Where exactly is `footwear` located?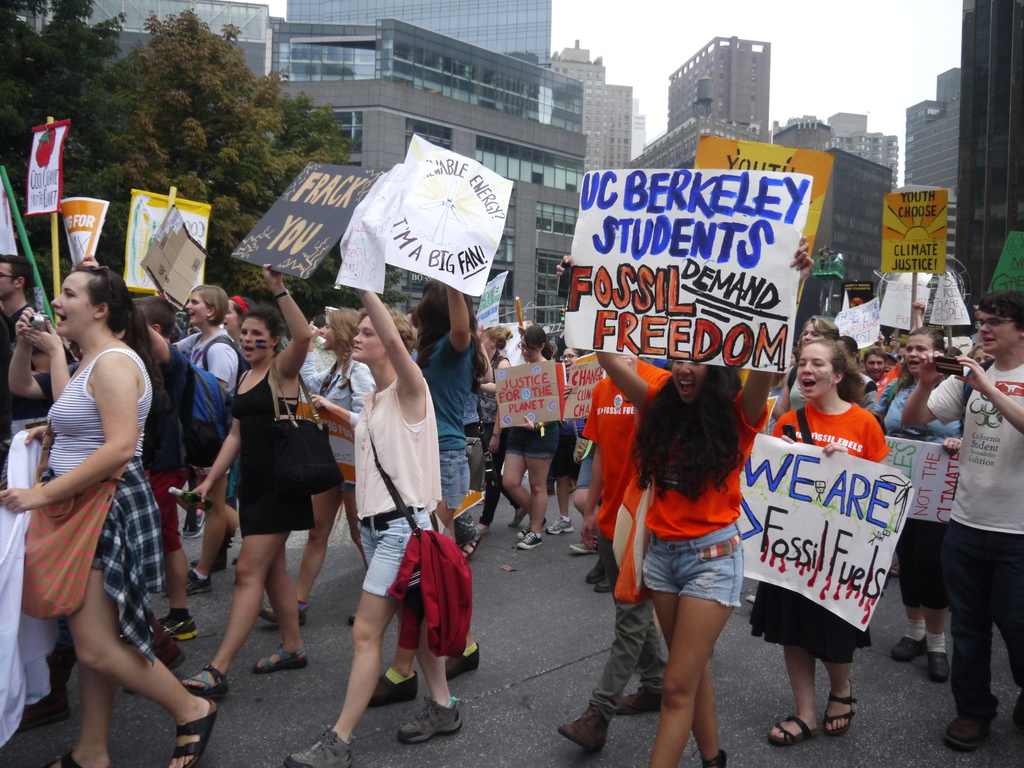
Its bounding box is <region>474, 522, 490, 536</region>.
